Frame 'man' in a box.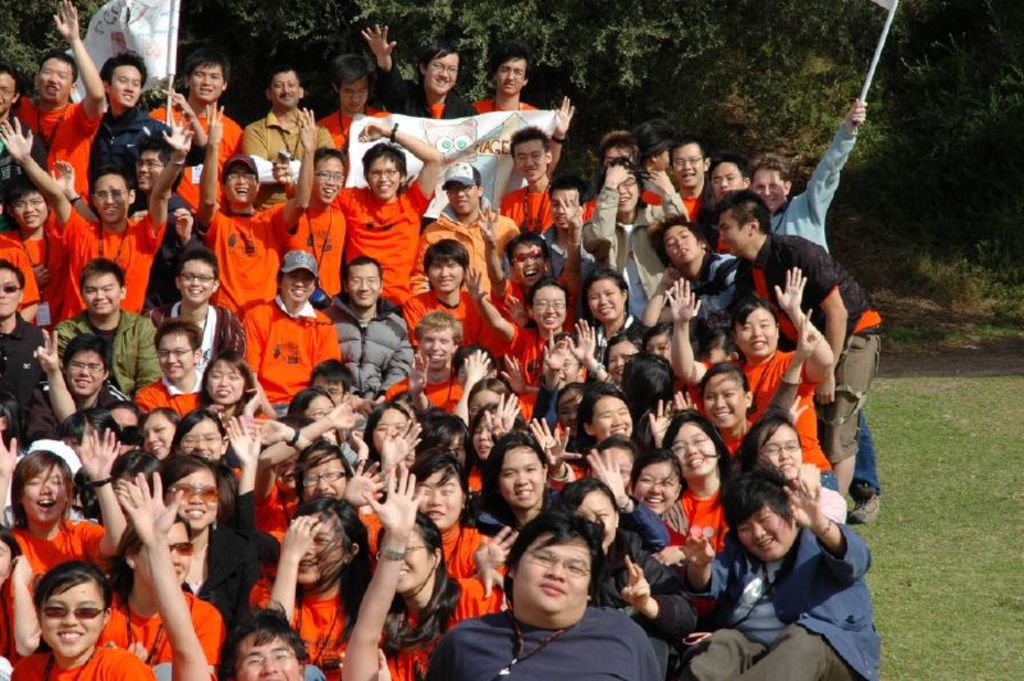
x1=3 y1=164 x2=58 y2=311.
